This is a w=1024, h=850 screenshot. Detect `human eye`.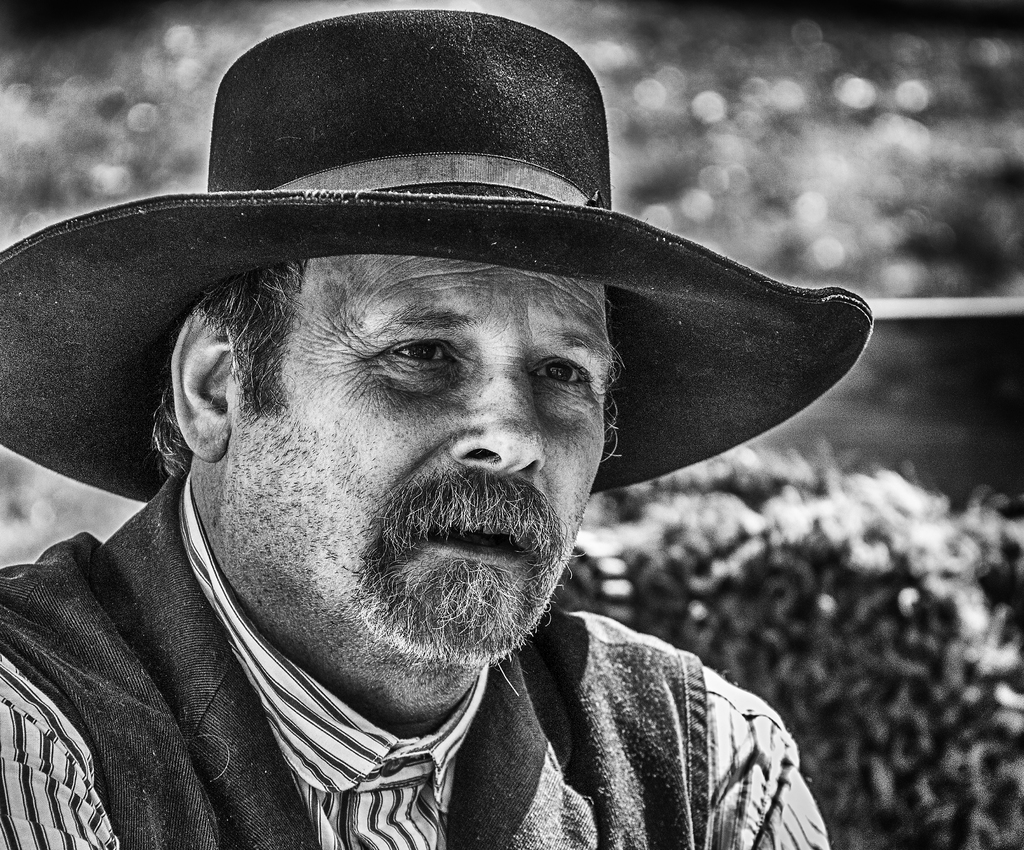
box=[529, 354, 595, 391].
